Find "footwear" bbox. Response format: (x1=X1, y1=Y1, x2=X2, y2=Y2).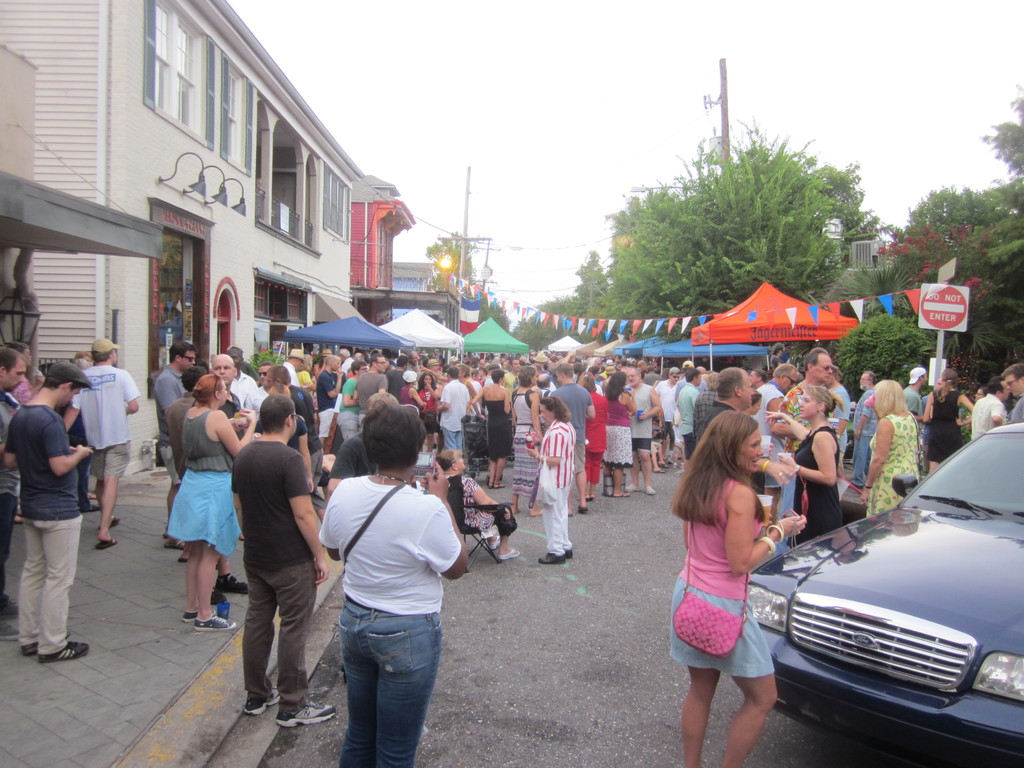
(x1=1, y1=623, x2=27, y2=641).
